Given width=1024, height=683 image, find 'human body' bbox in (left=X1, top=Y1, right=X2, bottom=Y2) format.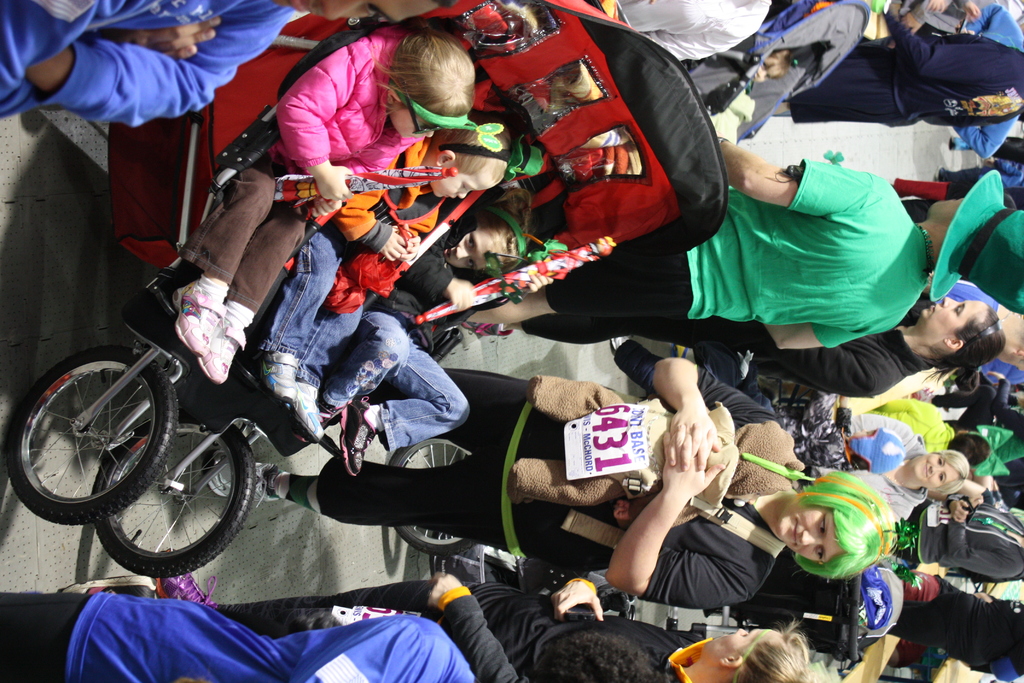
(left=2, top=0, right=454, bottom=119).
